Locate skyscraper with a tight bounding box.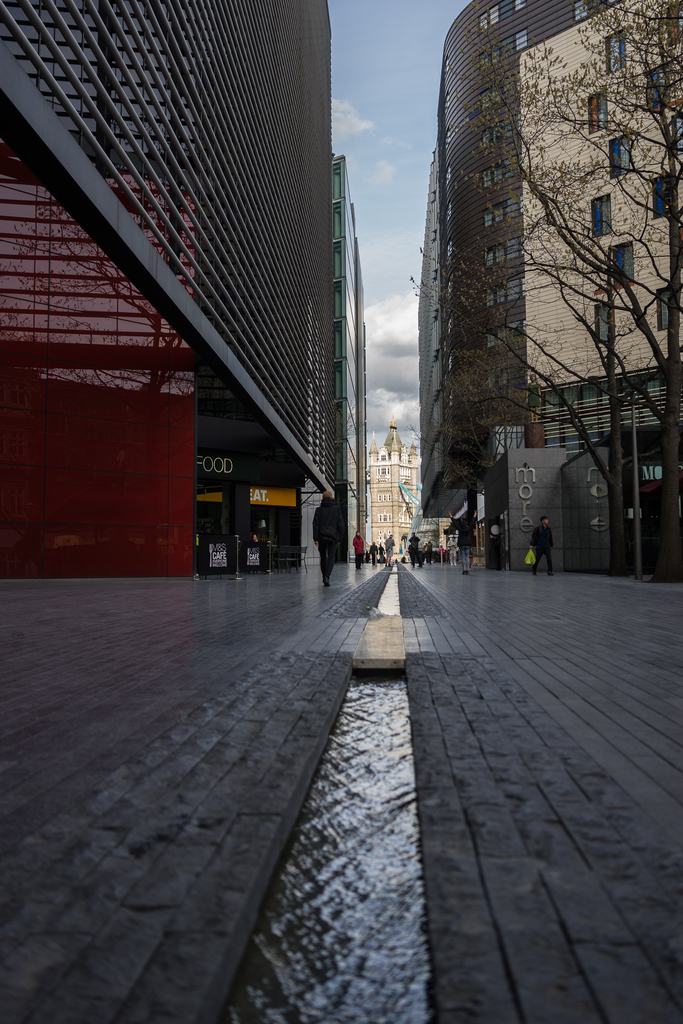
BBox(399, 11, 629, 554).
